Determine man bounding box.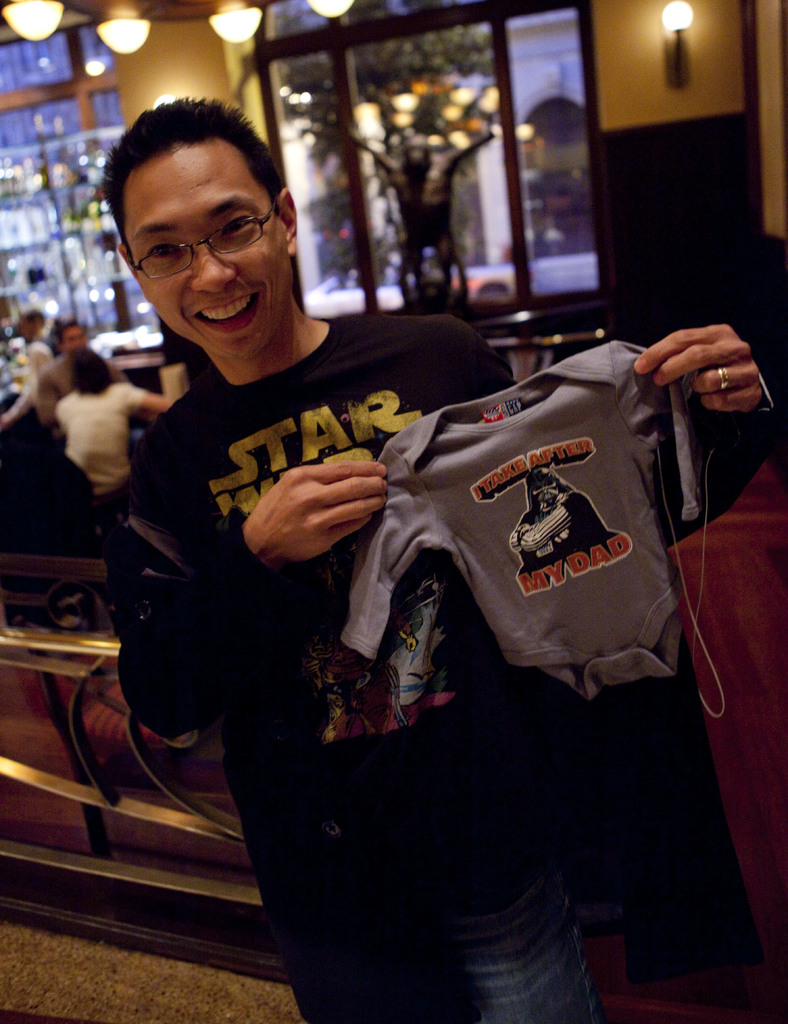
Determined: x1=103 y1=93 x2=782 y2=1023.
